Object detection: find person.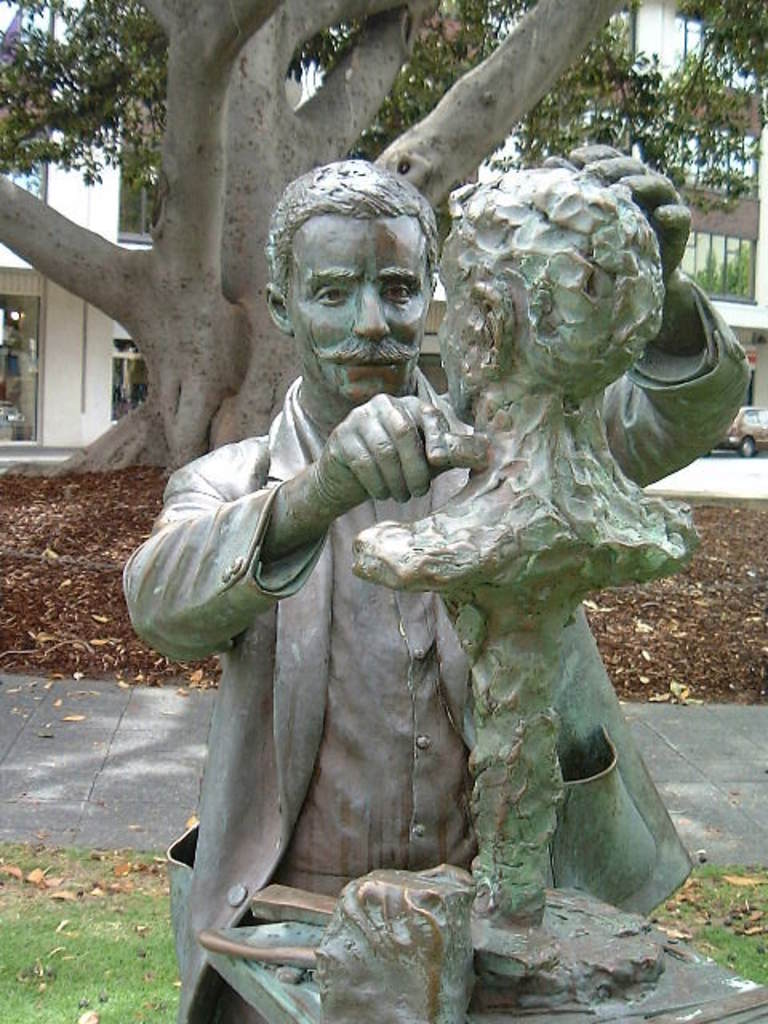
l=120, t=142, r=755, b=1022.
